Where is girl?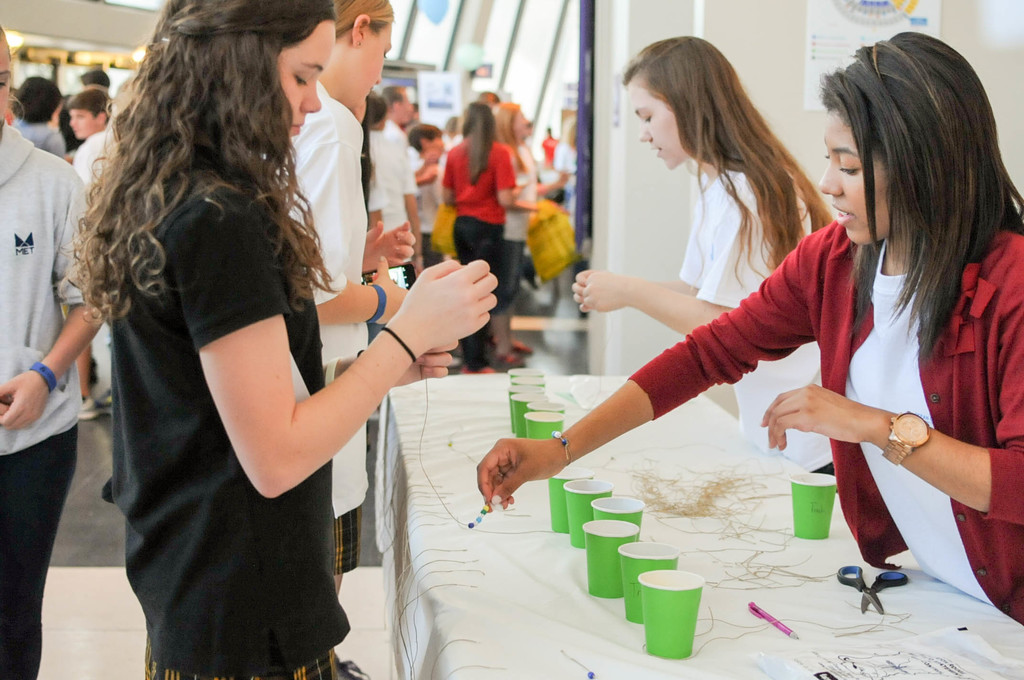
573 34 835 476.
